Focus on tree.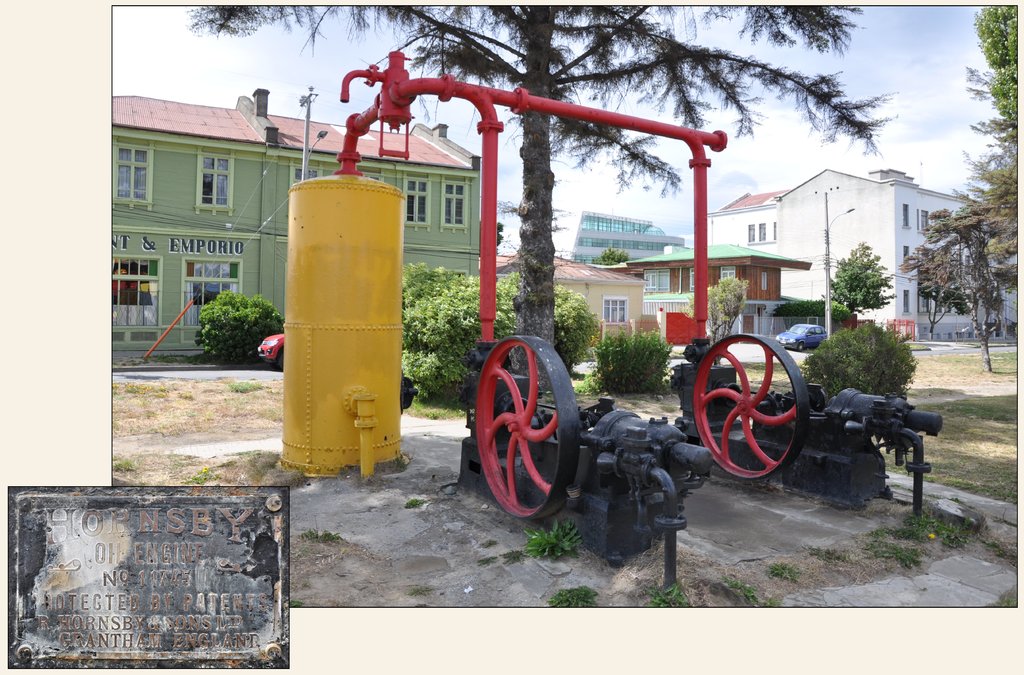
Focused at box=[974, 3, 1021, 139].
